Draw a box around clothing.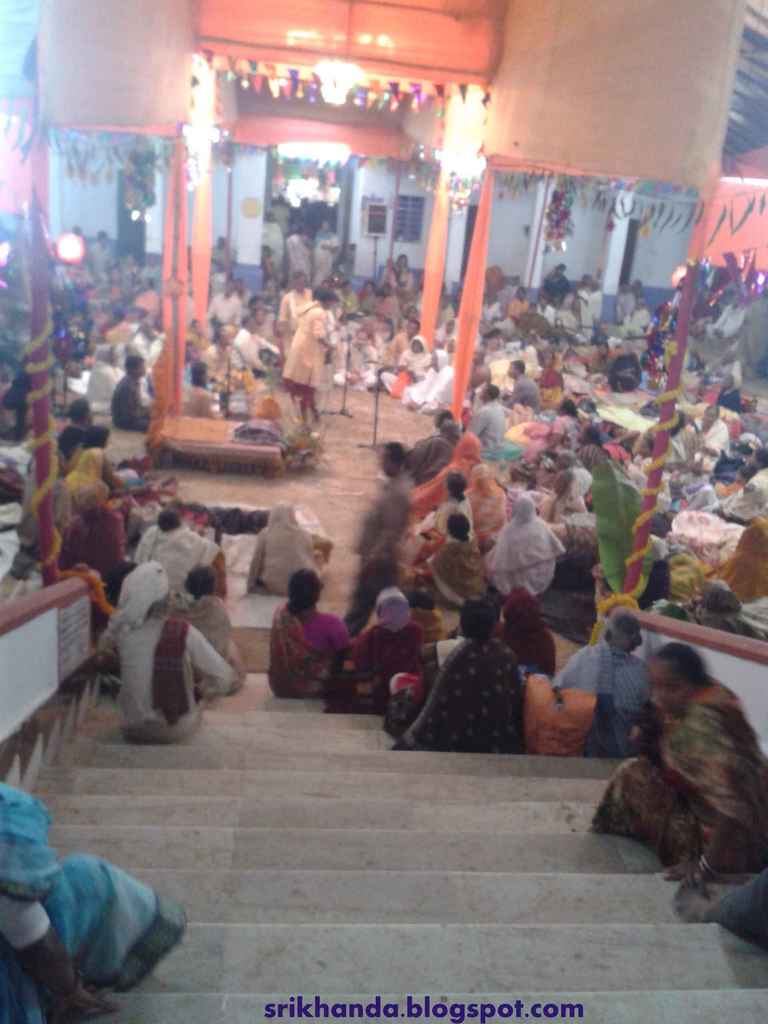
crop(282, 309, 318, 405).
